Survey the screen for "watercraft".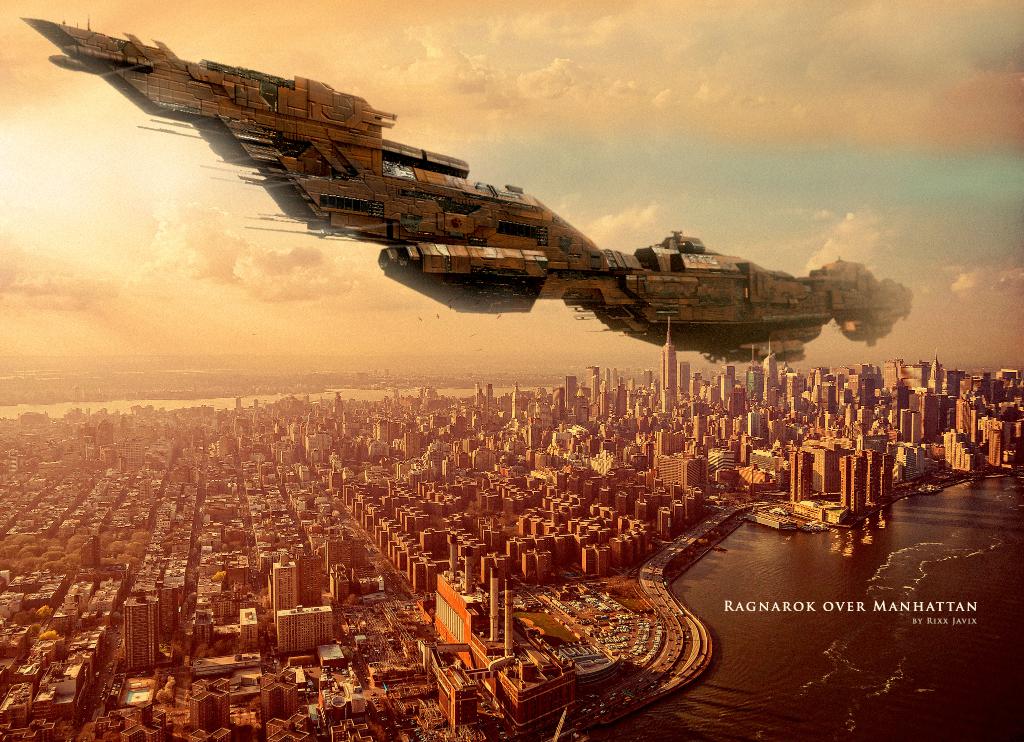
Survey found: pyautogui.locateOnScreen(916, 482, 941, 491).
